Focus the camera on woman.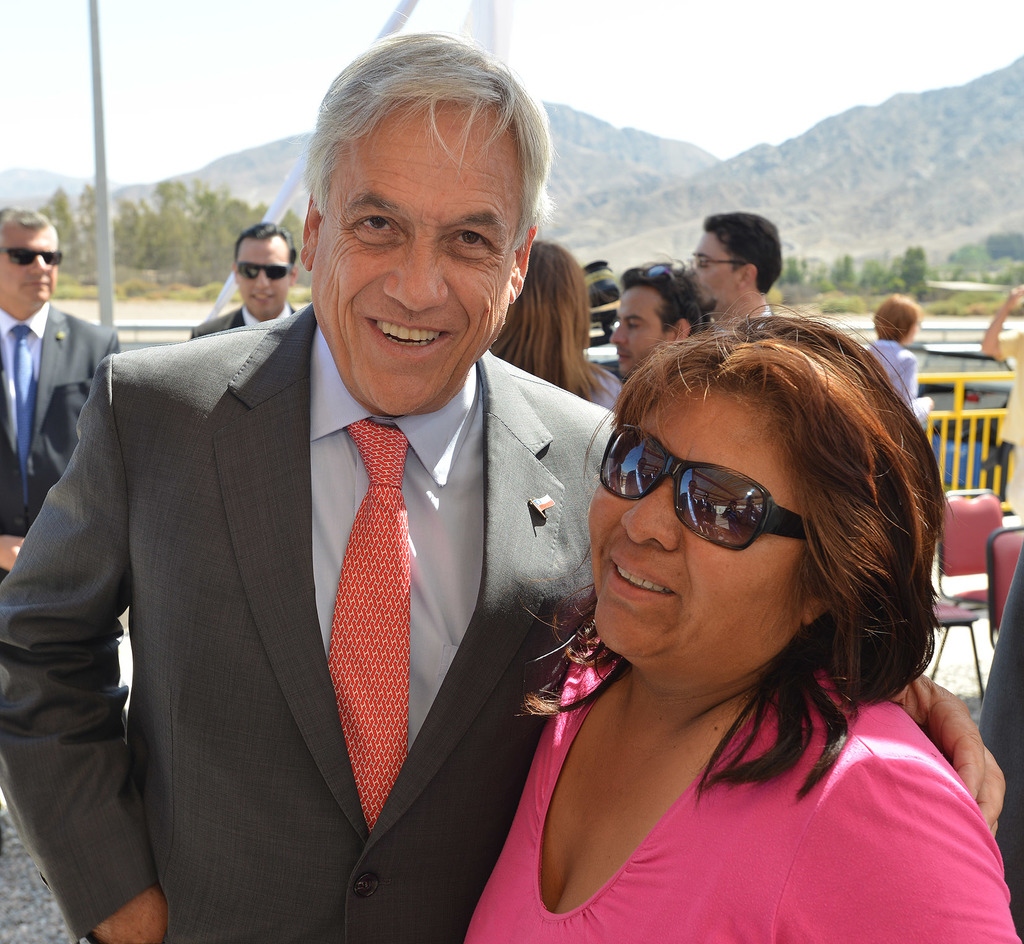
Focus region: <region>492, 291, 986, 939</region>.
